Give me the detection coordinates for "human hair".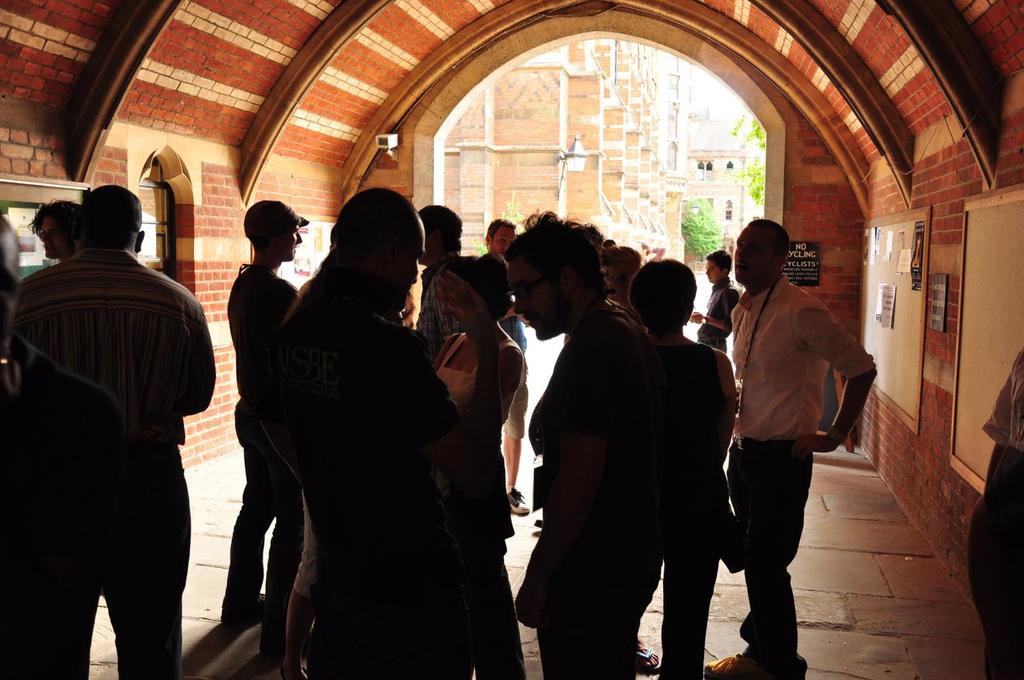
left=598, top=246, right=644, bottom=282.
